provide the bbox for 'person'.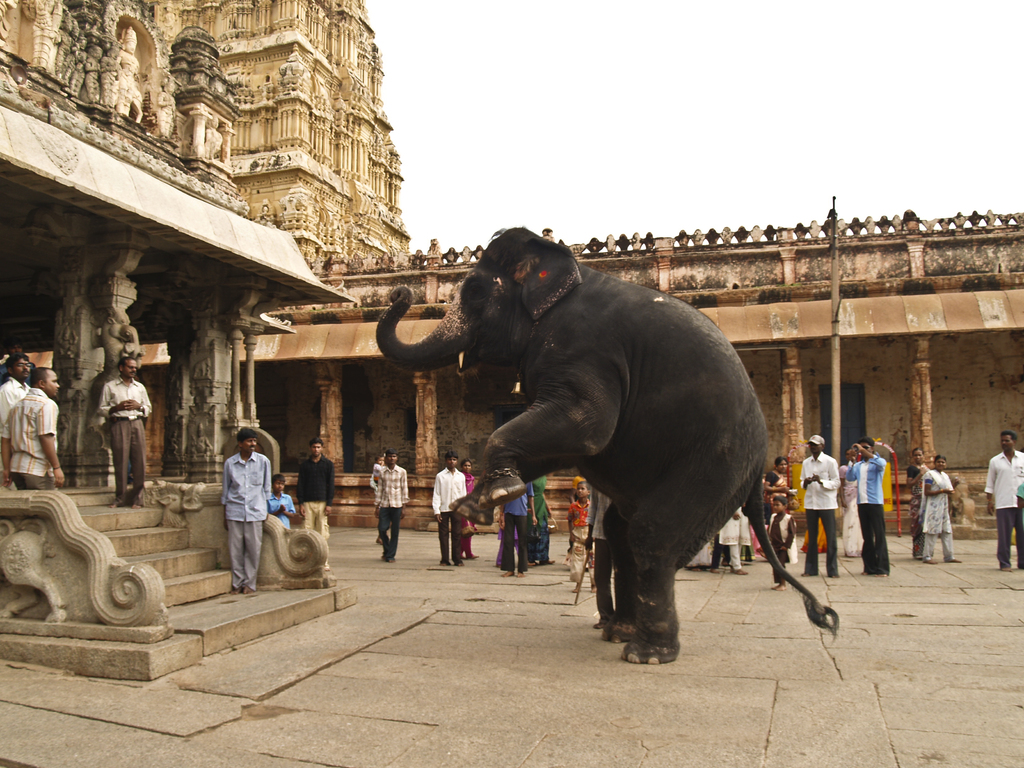
bbox(798, 437, 842, 580).
